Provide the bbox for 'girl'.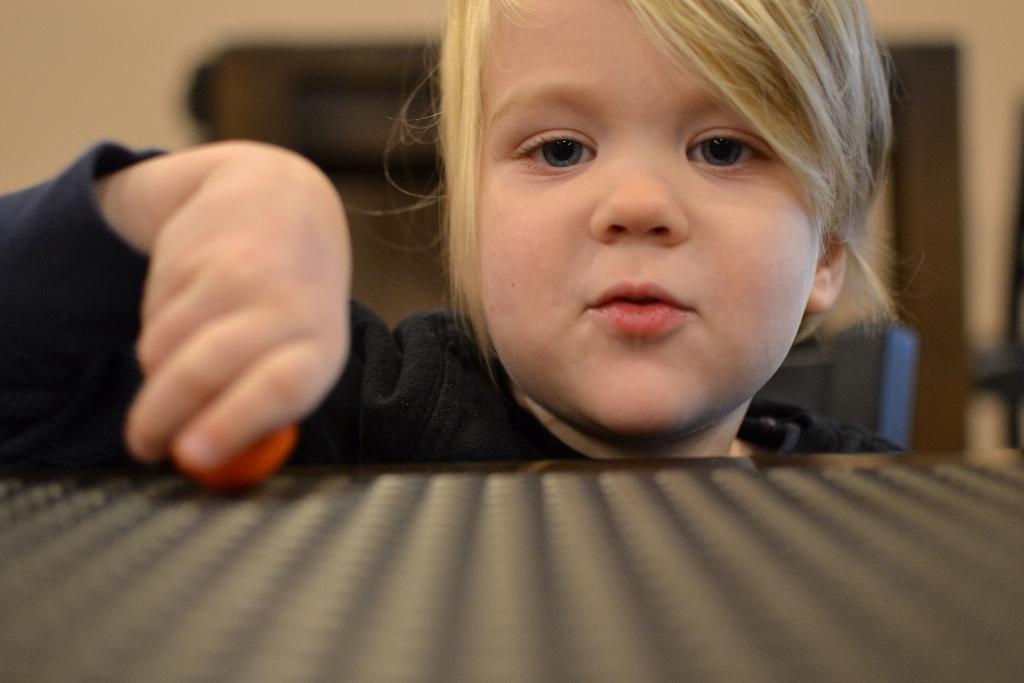
bbox(0, 4, 946, 472).
